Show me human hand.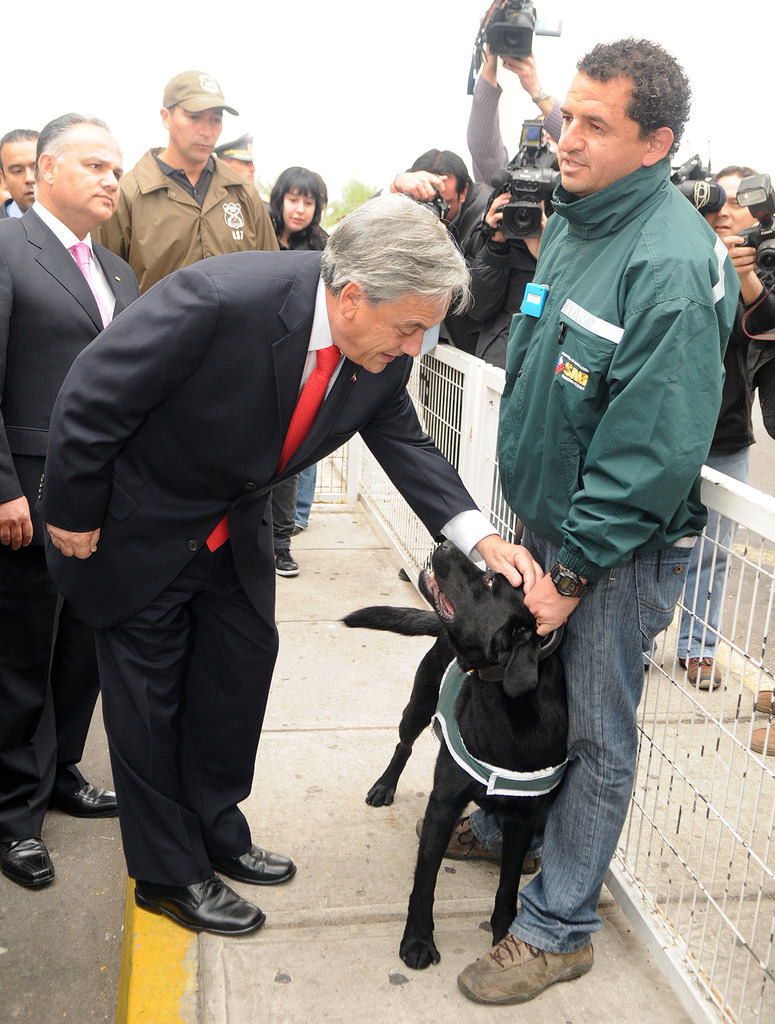
human hand is here: [525, 198, 549, 264].
